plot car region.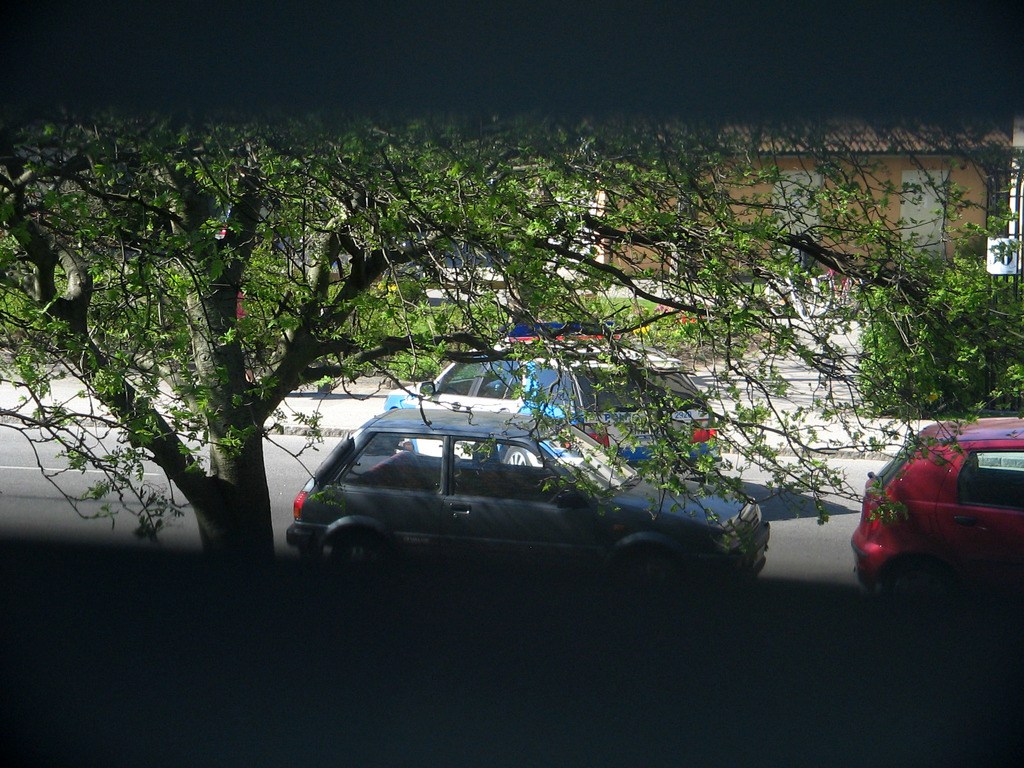
Plotted at [380, 316, 724, 479].
